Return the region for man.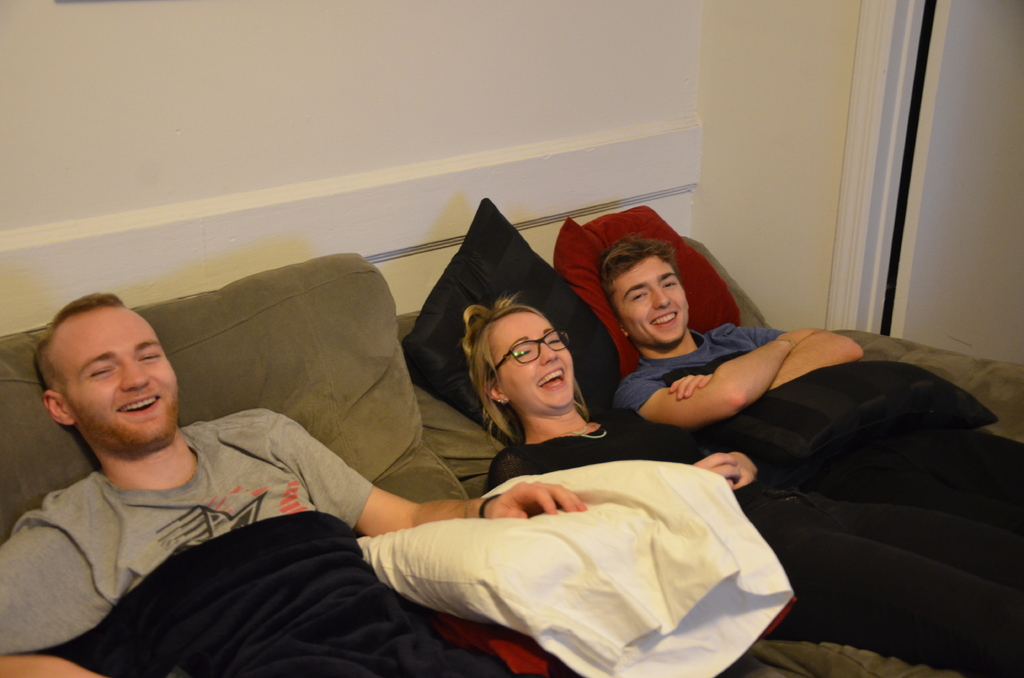
bbox=(32, 223, 722, 667).
